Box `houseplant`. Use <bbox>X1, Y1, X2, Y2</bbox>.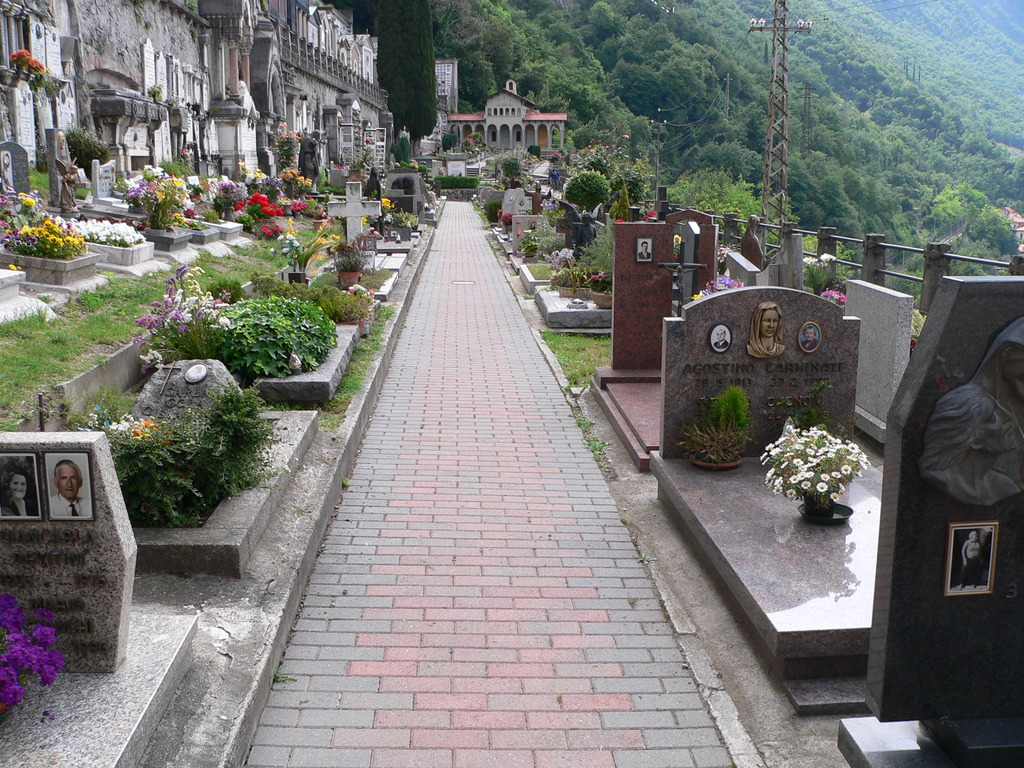
<bbox>520, 230, 542, 256</bbox>.
